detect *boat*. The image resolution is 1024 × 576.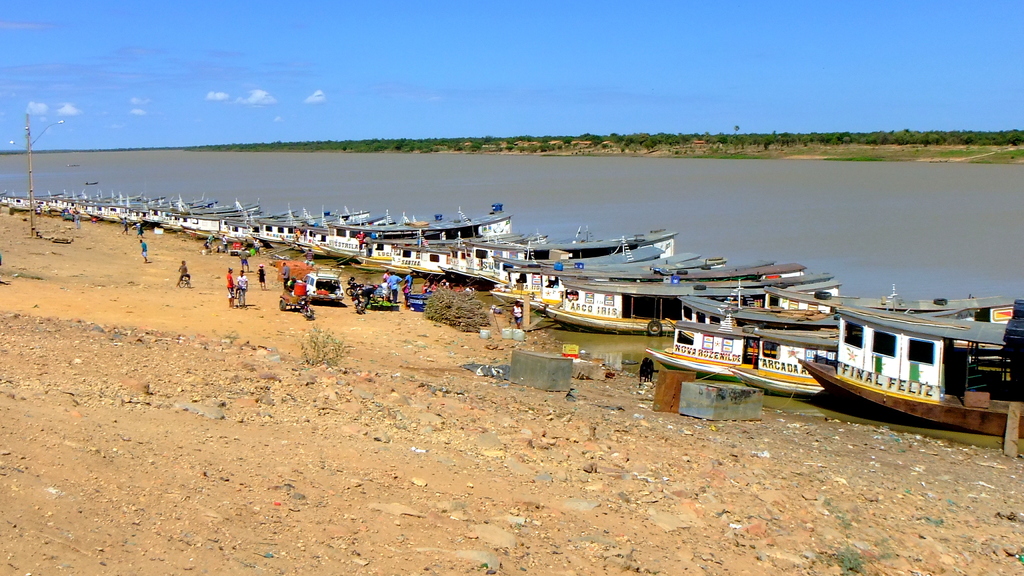
792/262/1019/423.
